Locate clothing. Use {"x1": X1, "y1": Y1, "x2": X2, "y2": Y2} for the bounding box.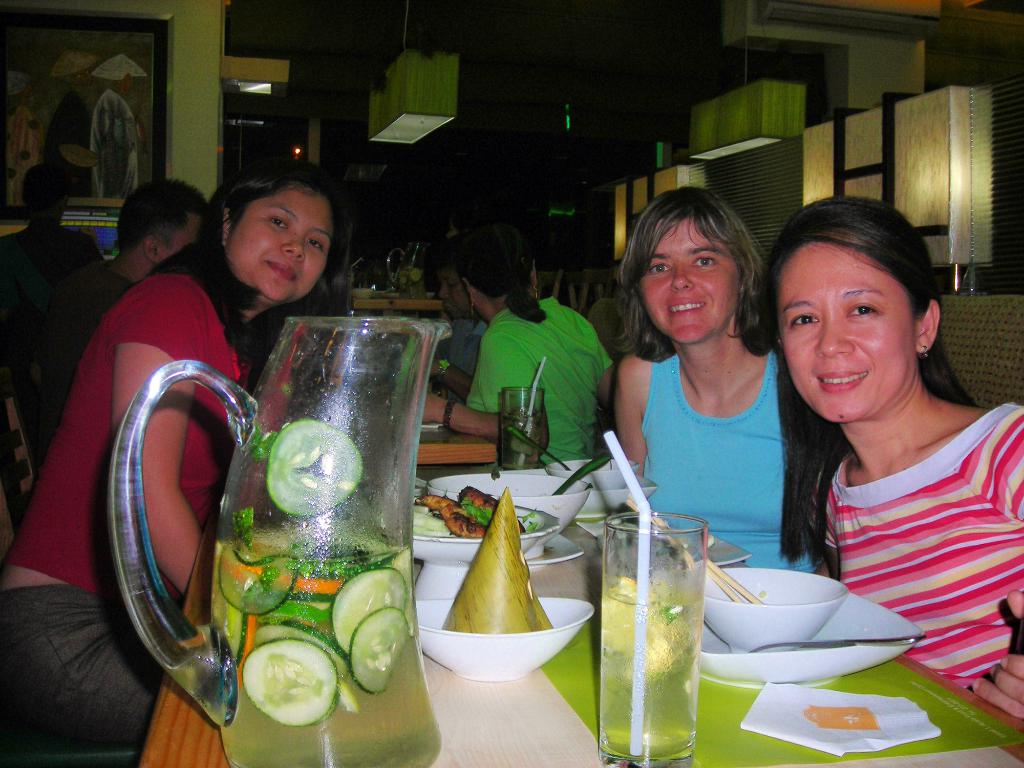
{"x1": 443, "y1": 321, "x2": 486, "y2": 404}.
